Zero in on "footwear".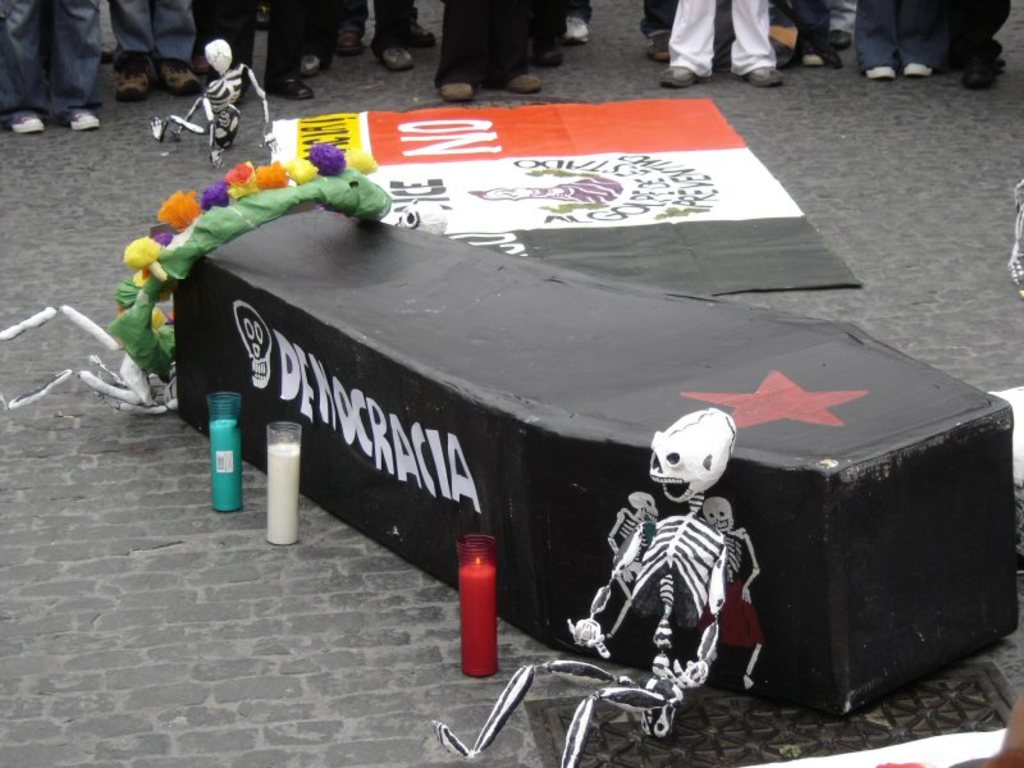
Zeroed in: 508, 69, 539, 95.
